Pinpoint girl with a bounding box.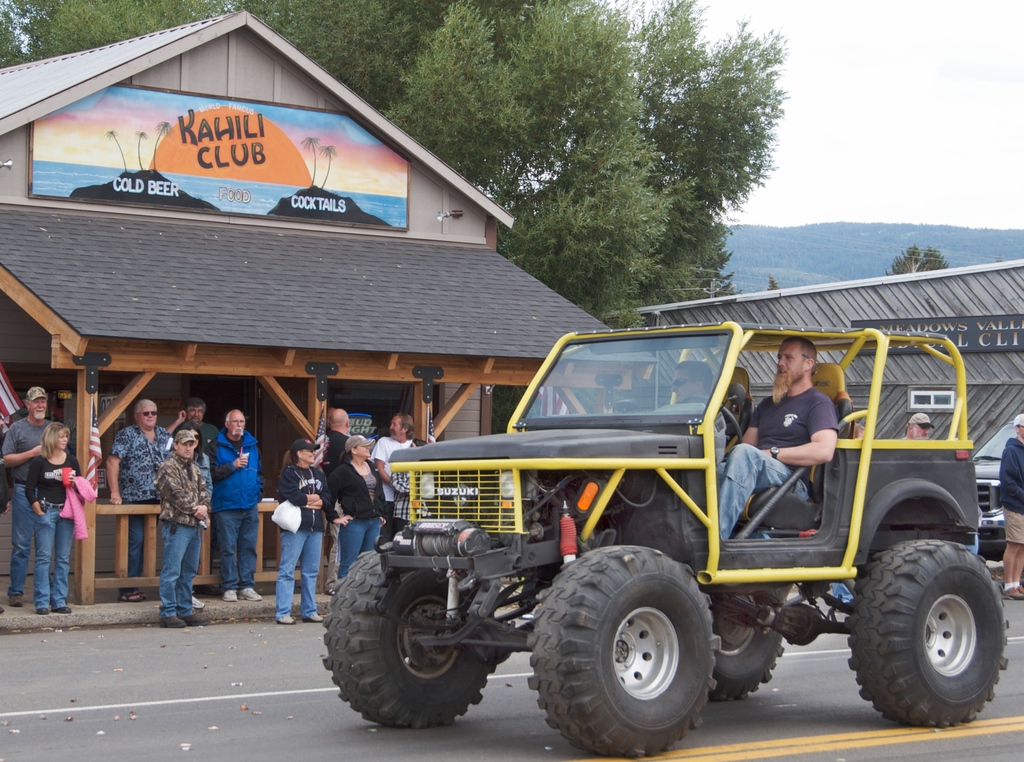
detection(26, 422, 85, 612).
